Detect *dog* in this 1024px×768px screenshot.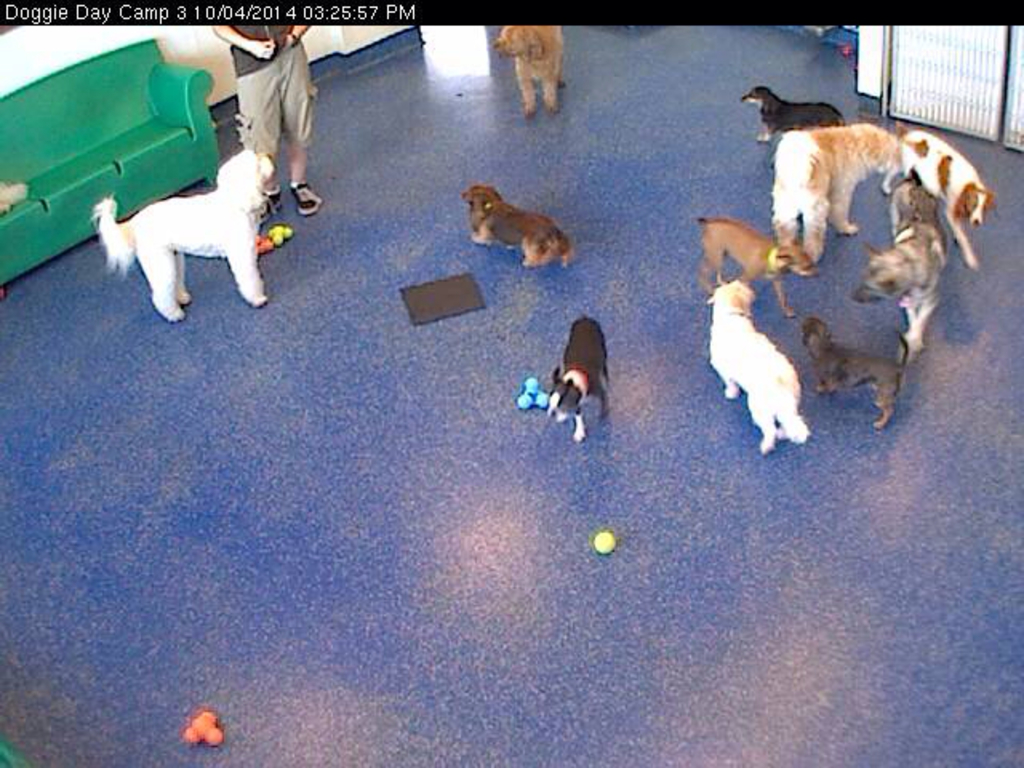
Detection: locate(539, 317, 613, 442).
